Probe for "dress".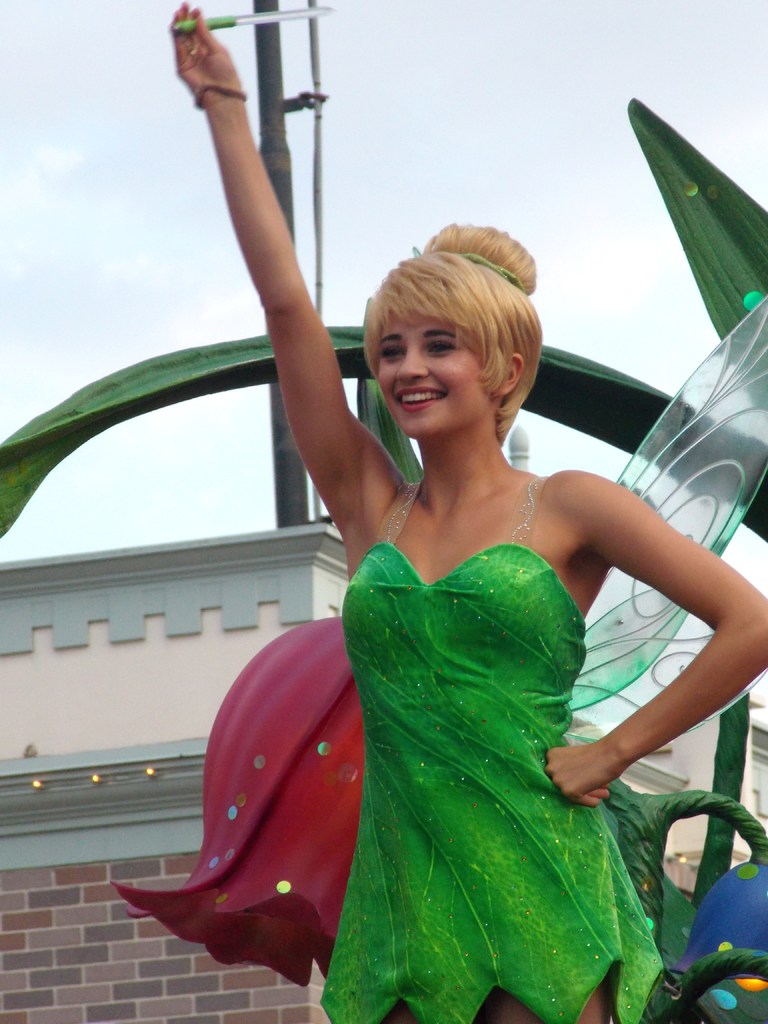
Probe result: <region>319, 476, 663, 1023</region>.
